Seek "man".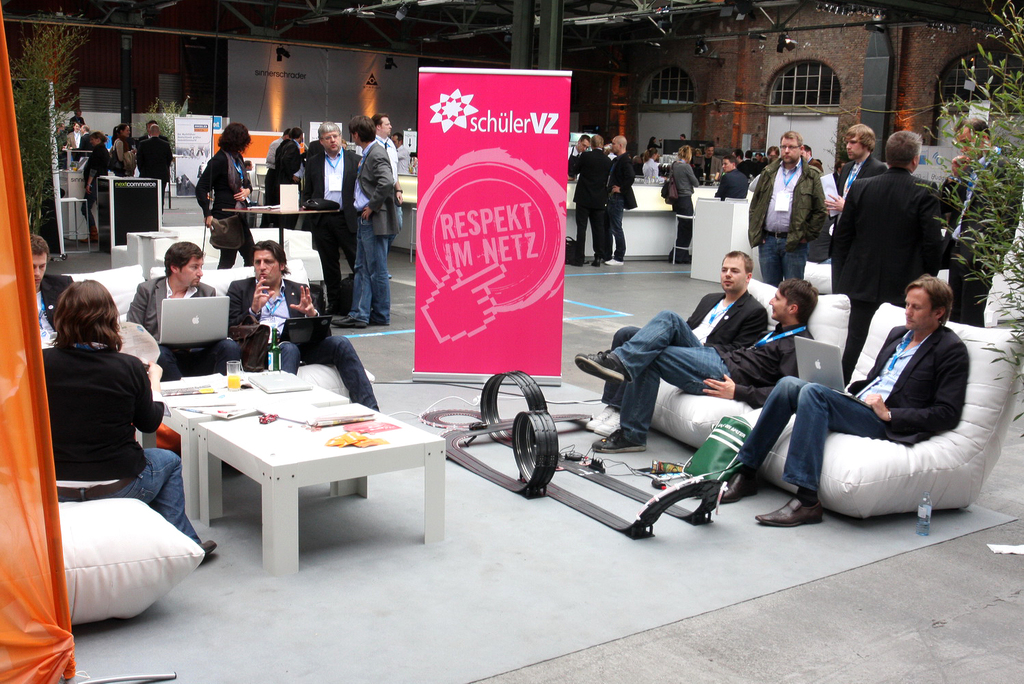
[x1=947, y1=111, x2=1023, y2=328].
